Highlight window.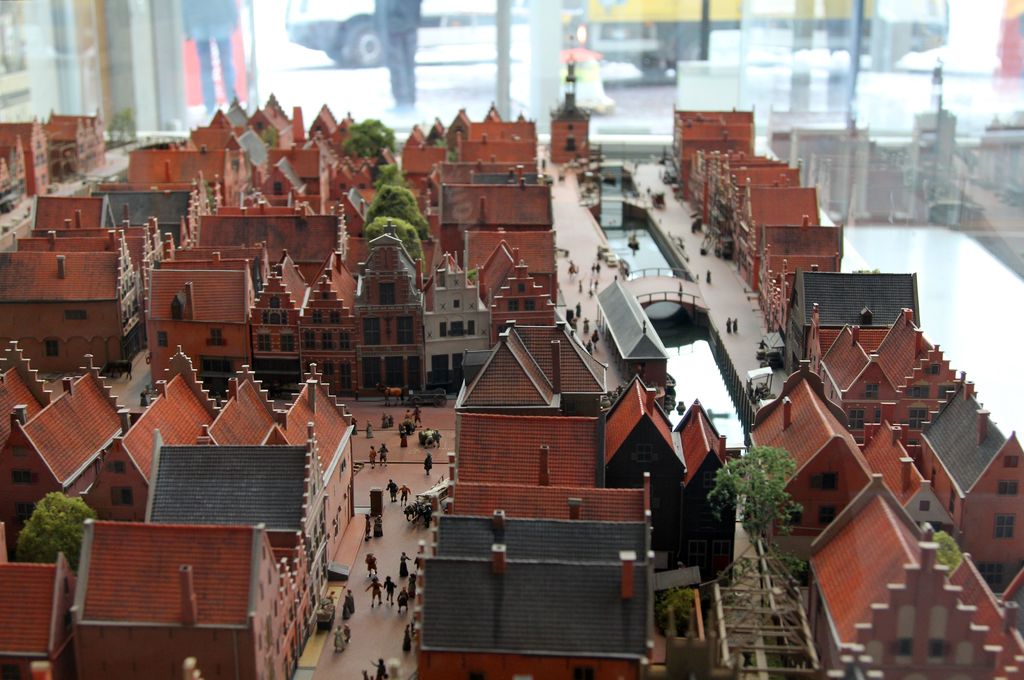
Highlighted region: [x1=312, y1=311, x2=321, y2=325].
